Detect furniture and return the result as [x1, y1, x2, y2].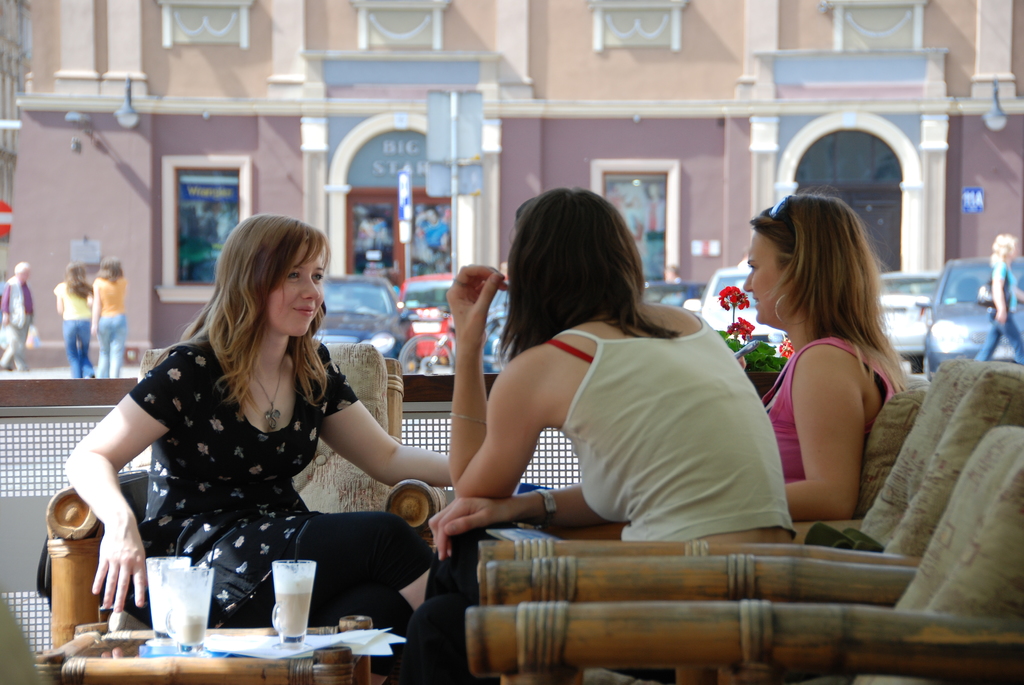
[36, 615, 374, 684].
